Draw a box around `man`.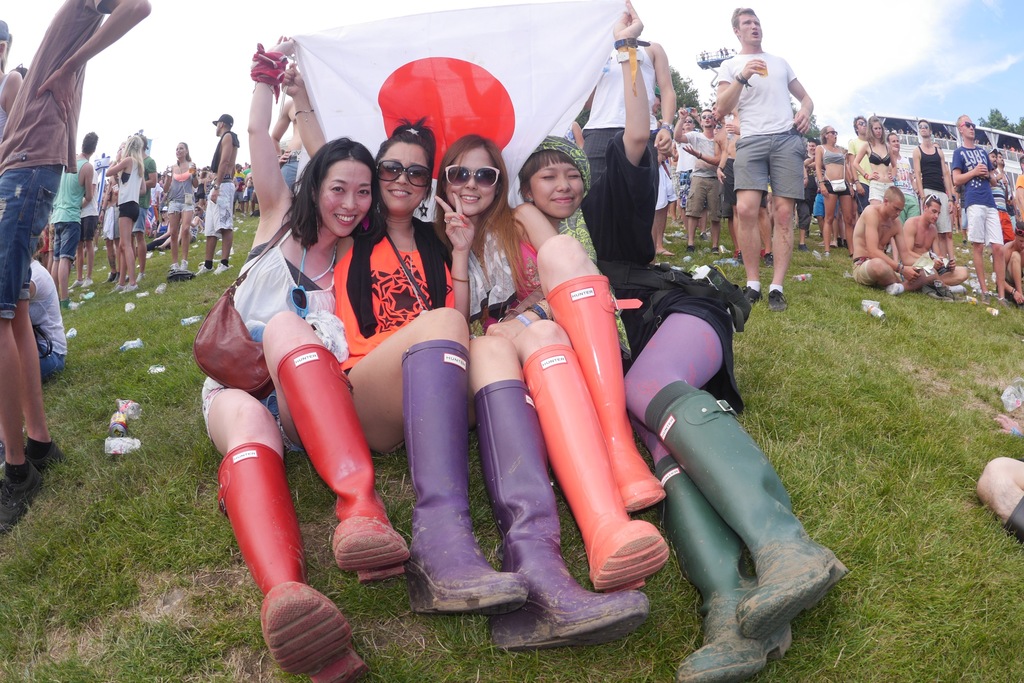
851:183:927:298.
